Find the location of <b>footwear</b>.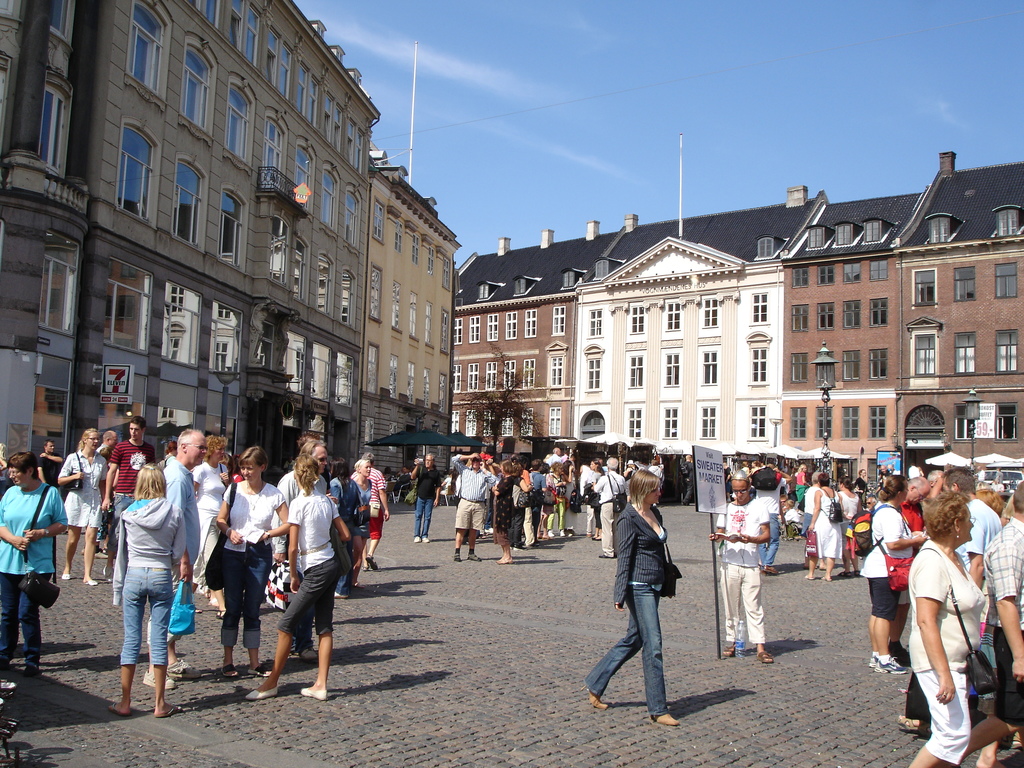
Location: region(850, 566, 862, 577).
